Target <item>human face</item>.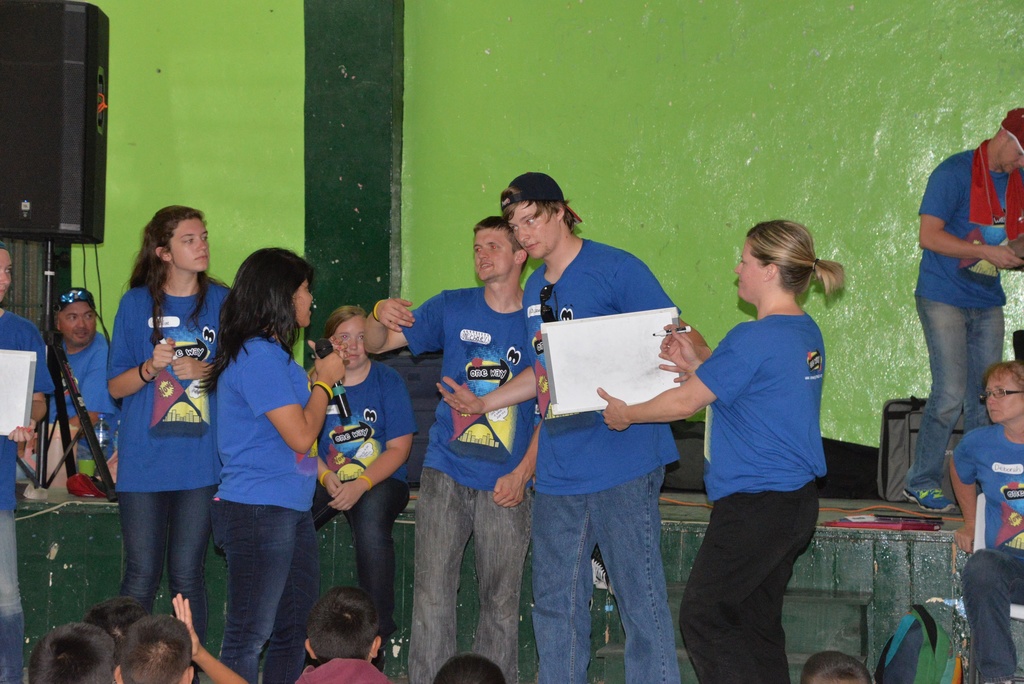
Target region: bbox=(170, 217, 212, 272).
